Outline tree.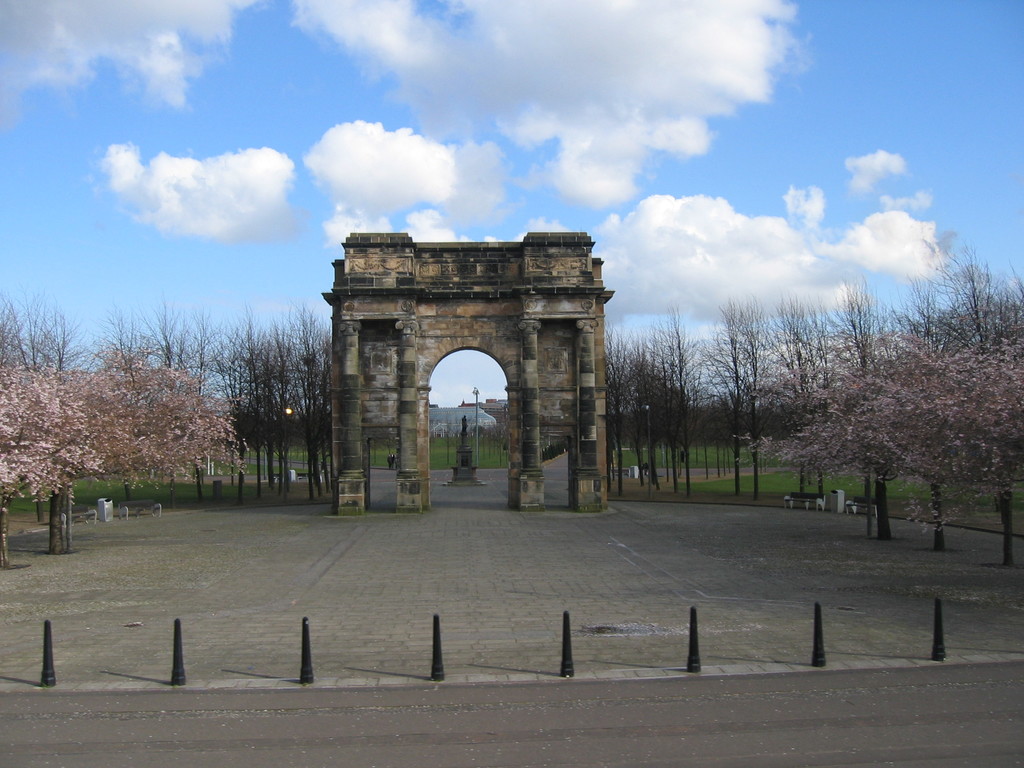
Outline: {"x1": 748, "y1": 318, "x2": 888, "y2": 547}.
